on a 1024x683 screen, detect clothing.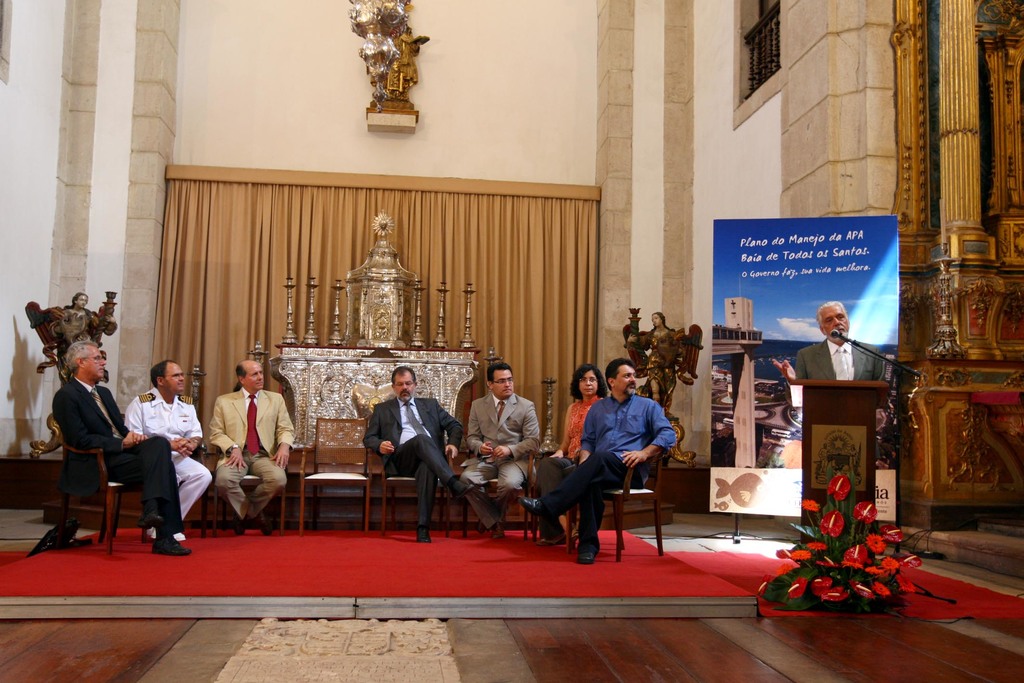
(794, 334, 886, 399).
